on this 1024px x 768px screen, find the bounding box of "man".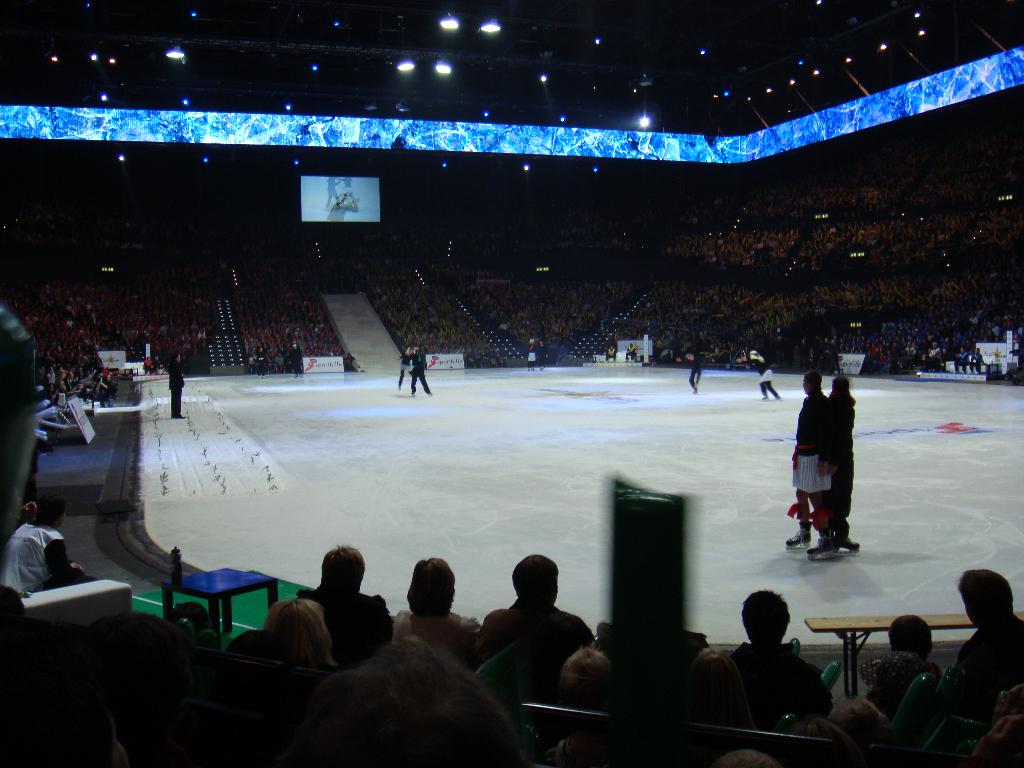
Bounding box: {"x1": 526, "y1": 337, "x2": 531, "y2": 368}.
